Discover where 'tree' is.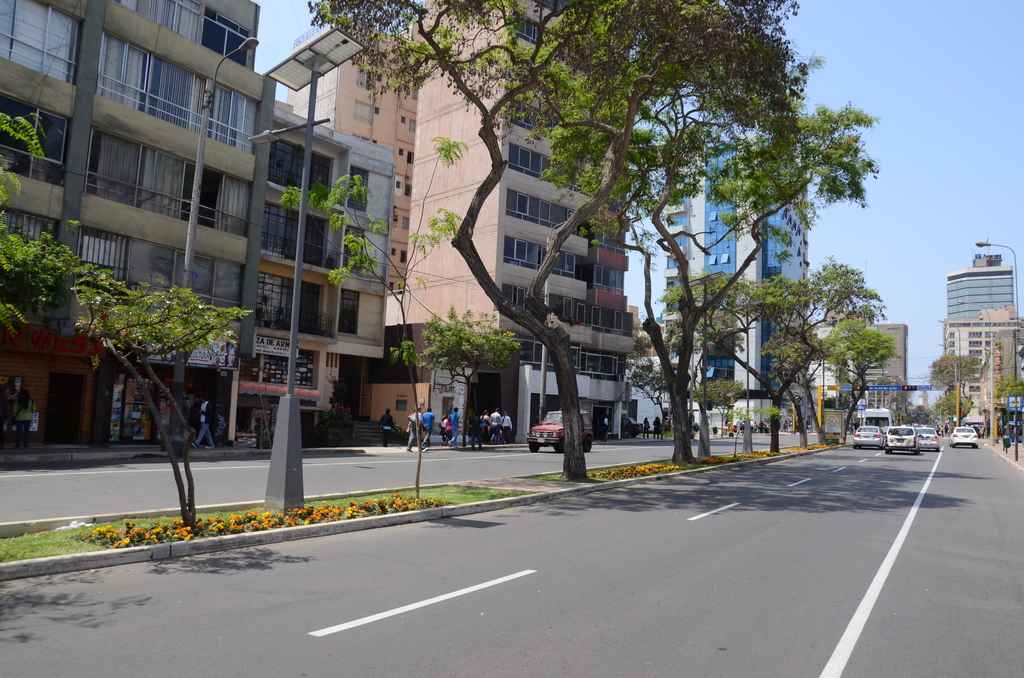
Discovered at box(0, 108, 76, 340).
